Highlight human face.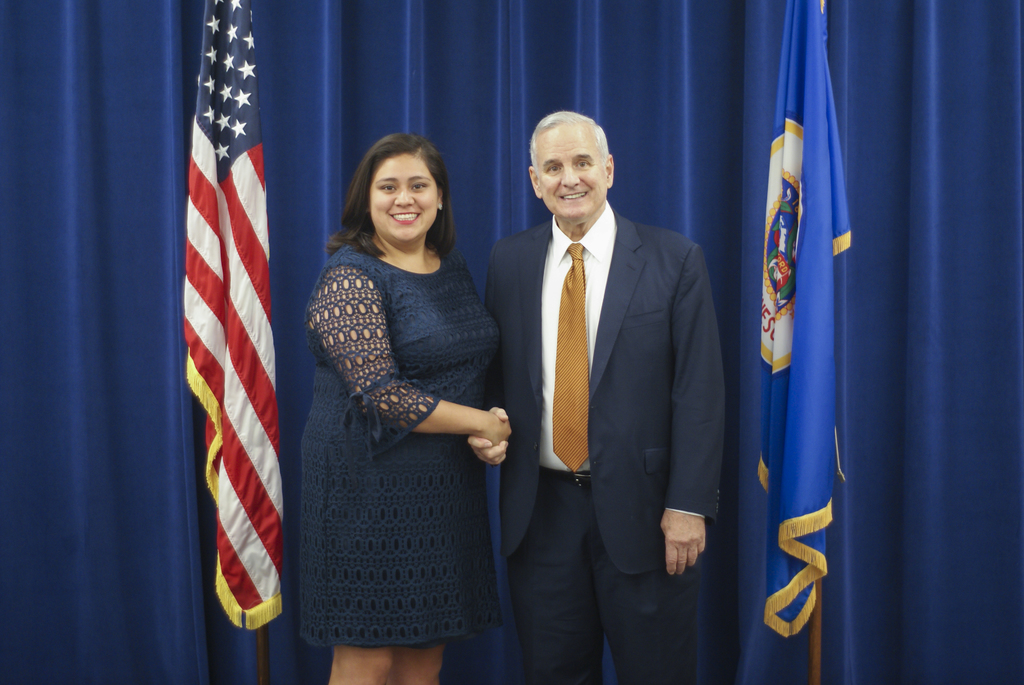
Highlighted region: box(369, 152, 439, 243).
